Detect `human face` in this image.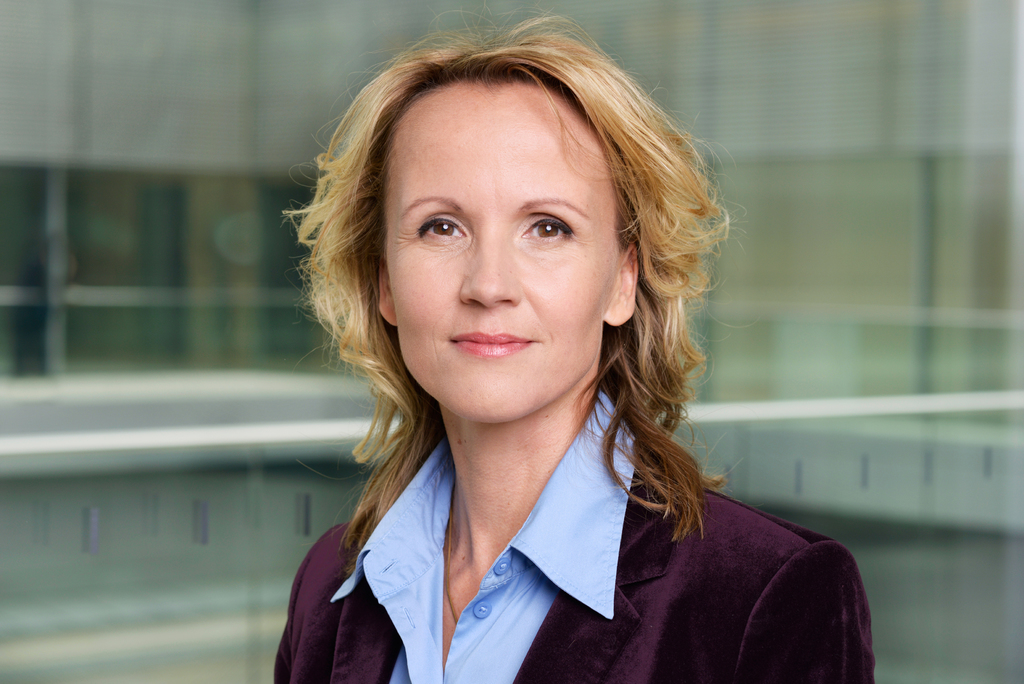
Detection: (left=381, top=86, right=619, bottom=423).
